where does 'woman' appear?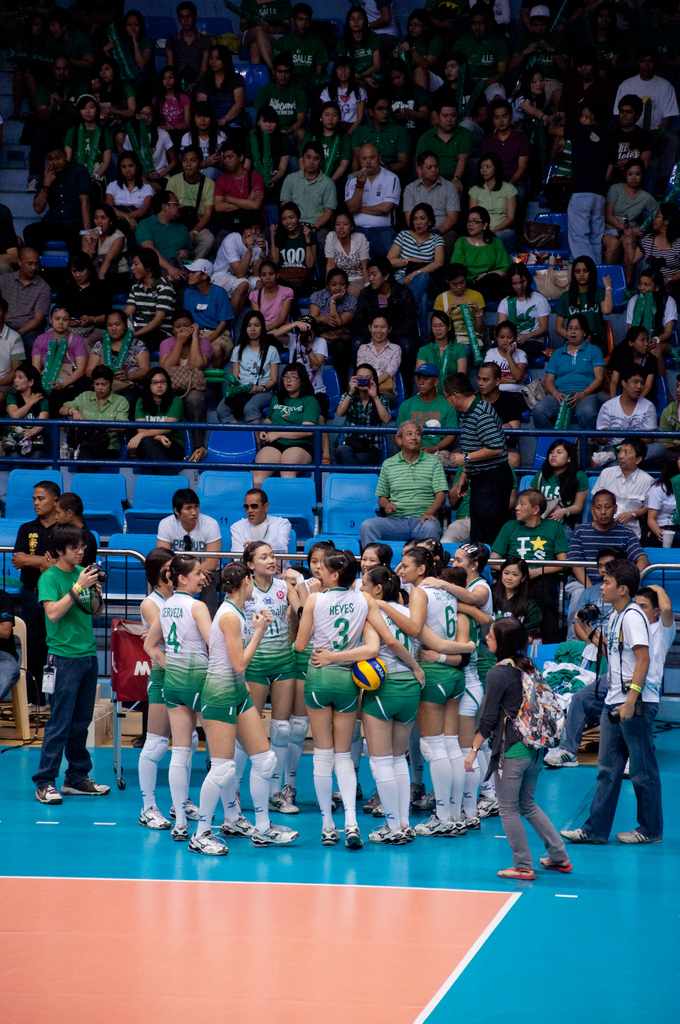
Appears at <region>79, 204, 131, 293</region>.
